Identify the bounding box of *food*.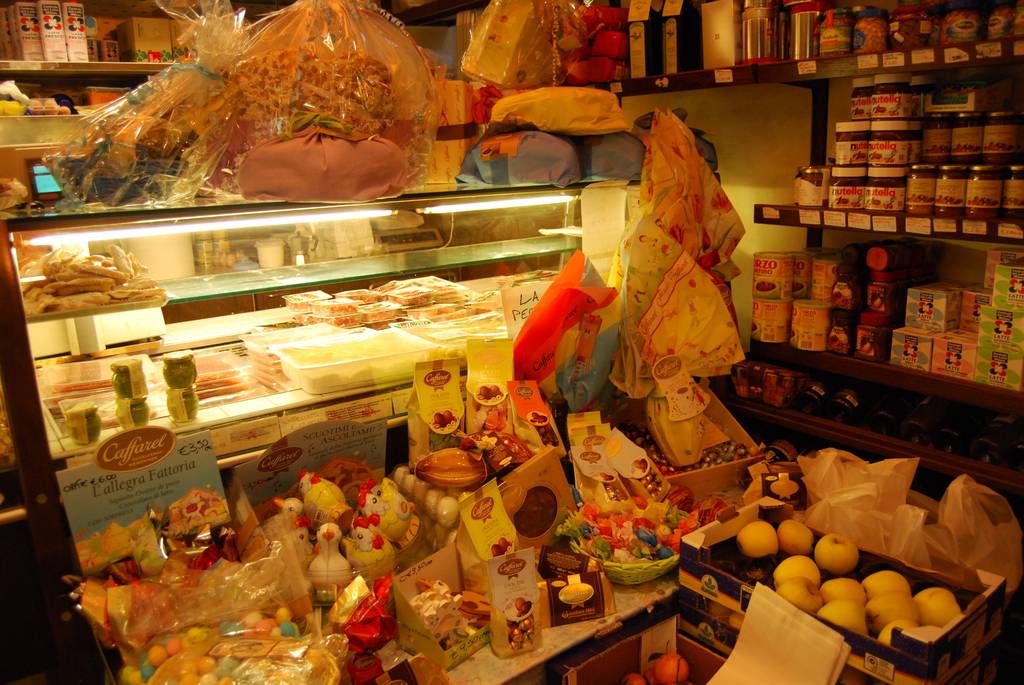
select_region(814, 599, 870, 639).
